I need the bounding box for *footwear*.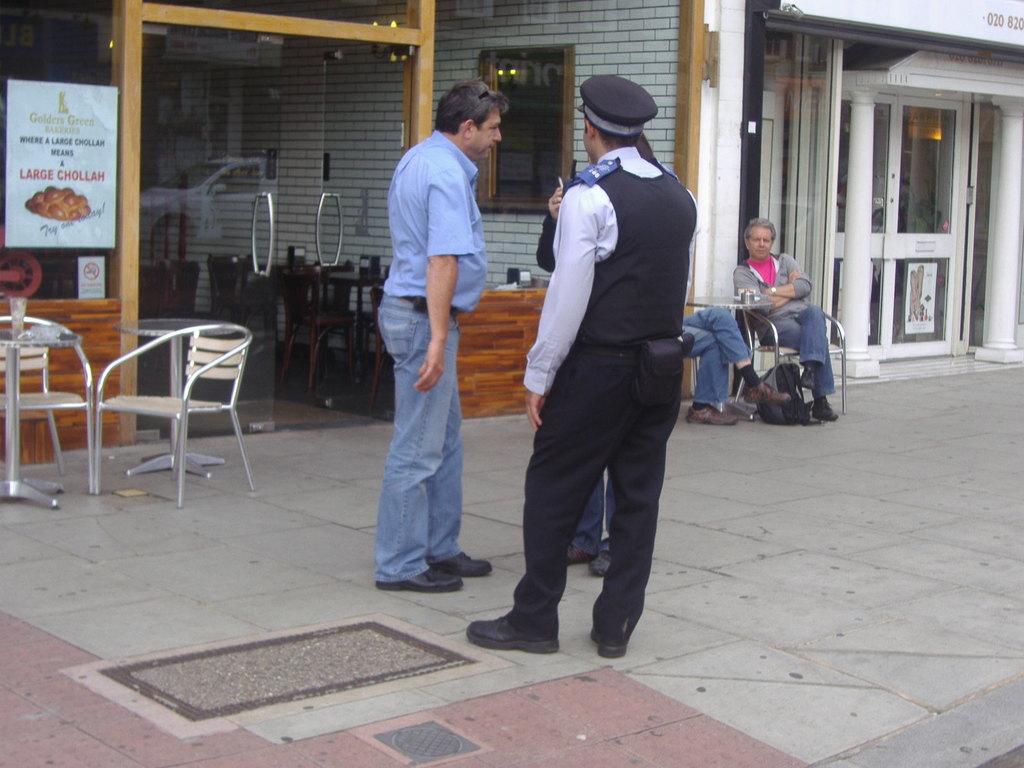
Here it is: [746,380,792,408].
